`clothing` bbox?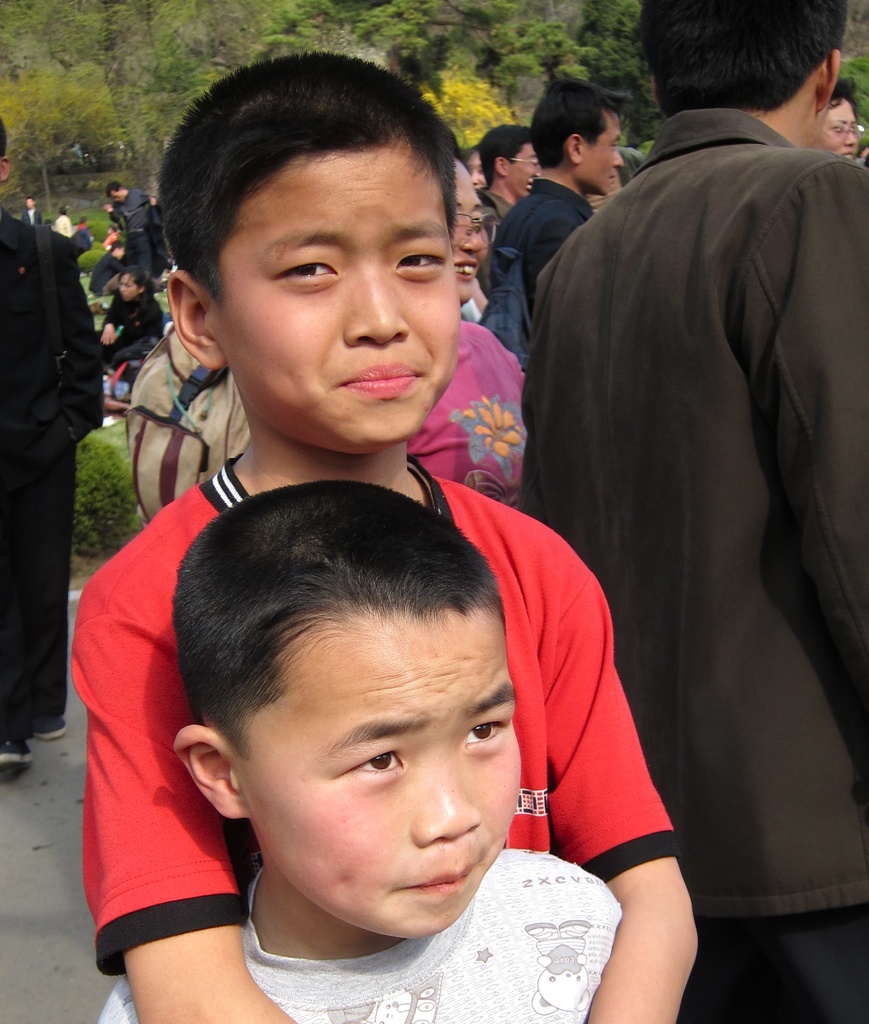
left=88, top=452, right=688, bottom=975
